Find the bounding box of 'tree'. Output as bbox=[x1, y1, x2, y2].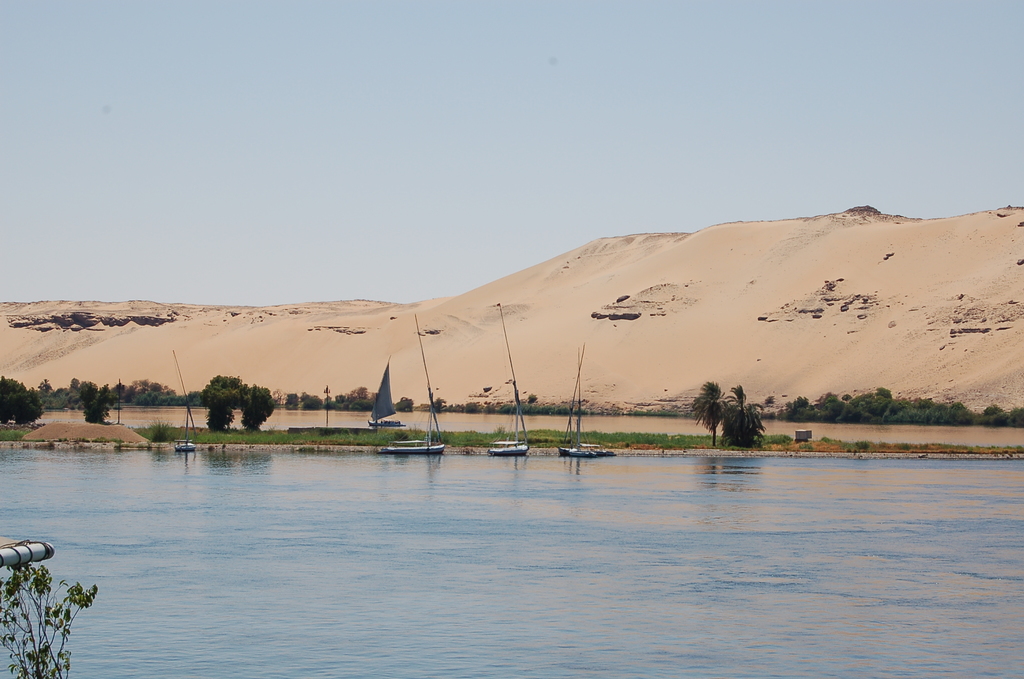
bbox=[210, 385, 283, 429].
